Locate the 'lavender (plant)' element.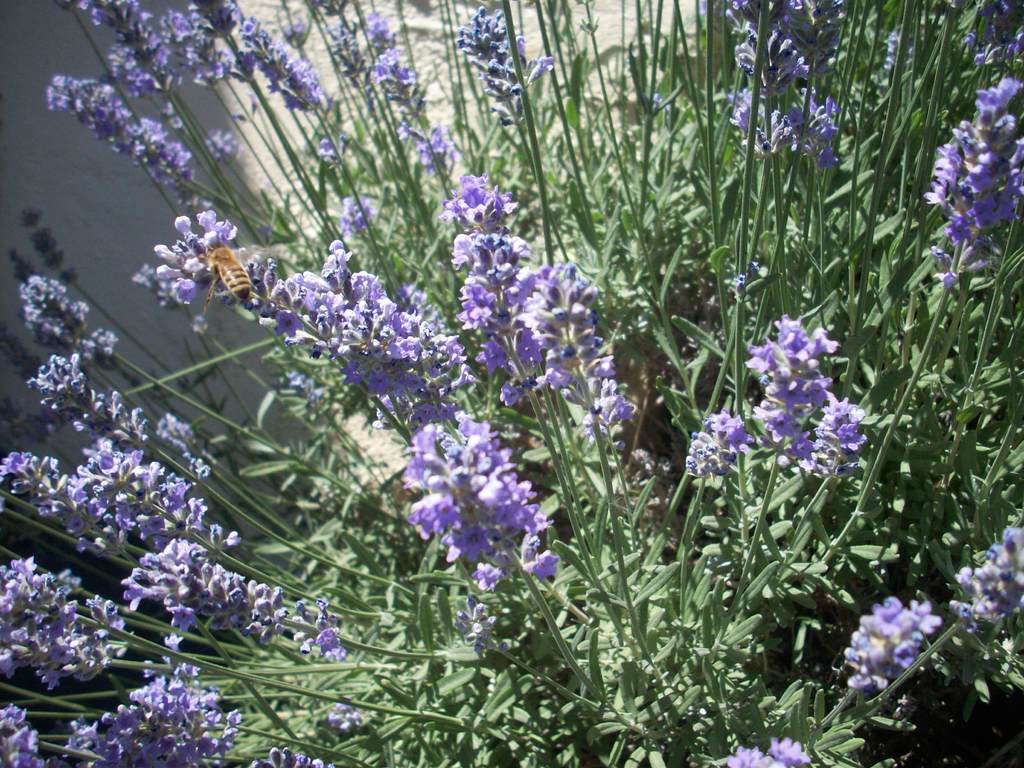
Element bbox: (194, 0, 360, 250).
